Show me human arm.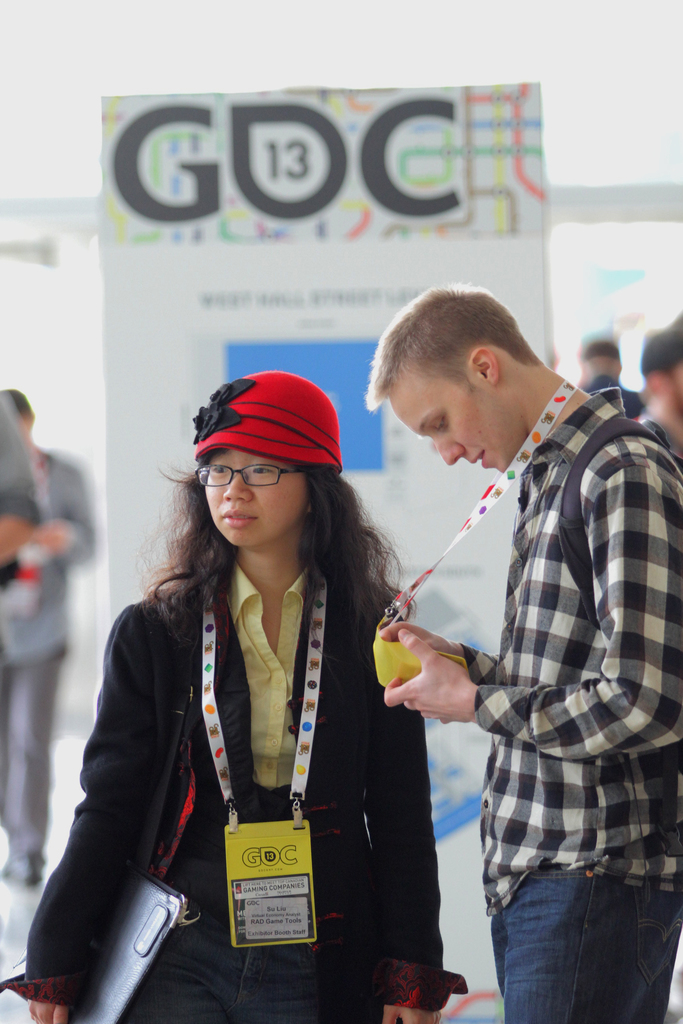
human arm is here: Rect(376, 452, 682, 765).
